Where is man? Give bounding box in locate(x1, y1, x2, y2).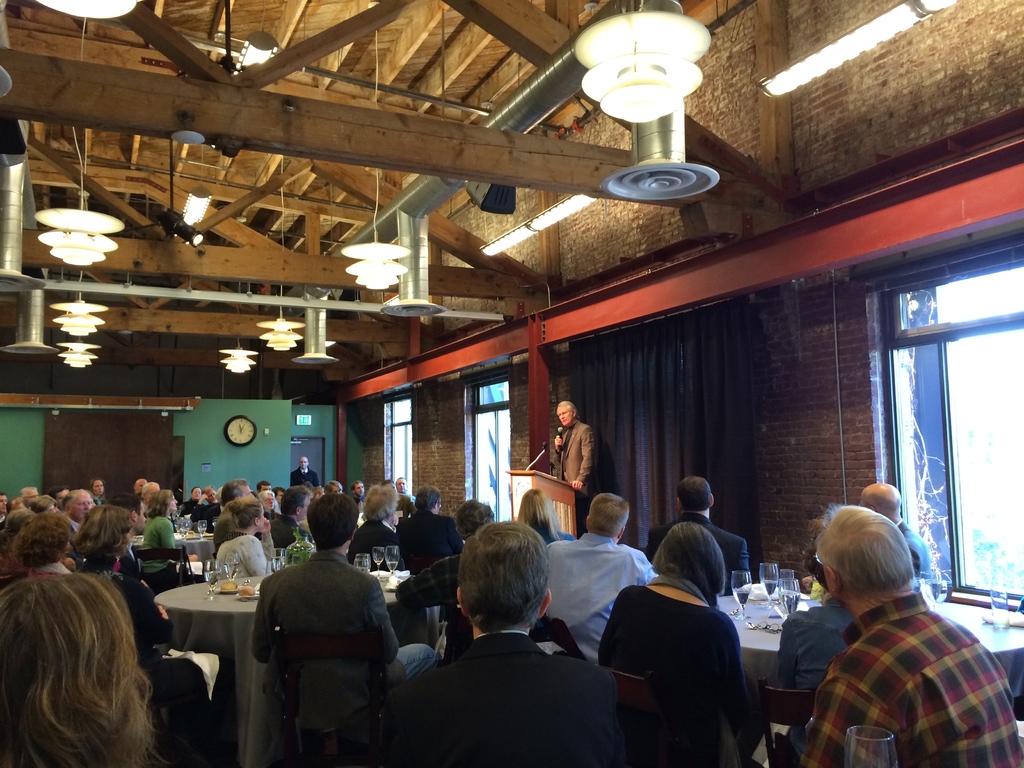
locate(369, 518, 642, 767).
